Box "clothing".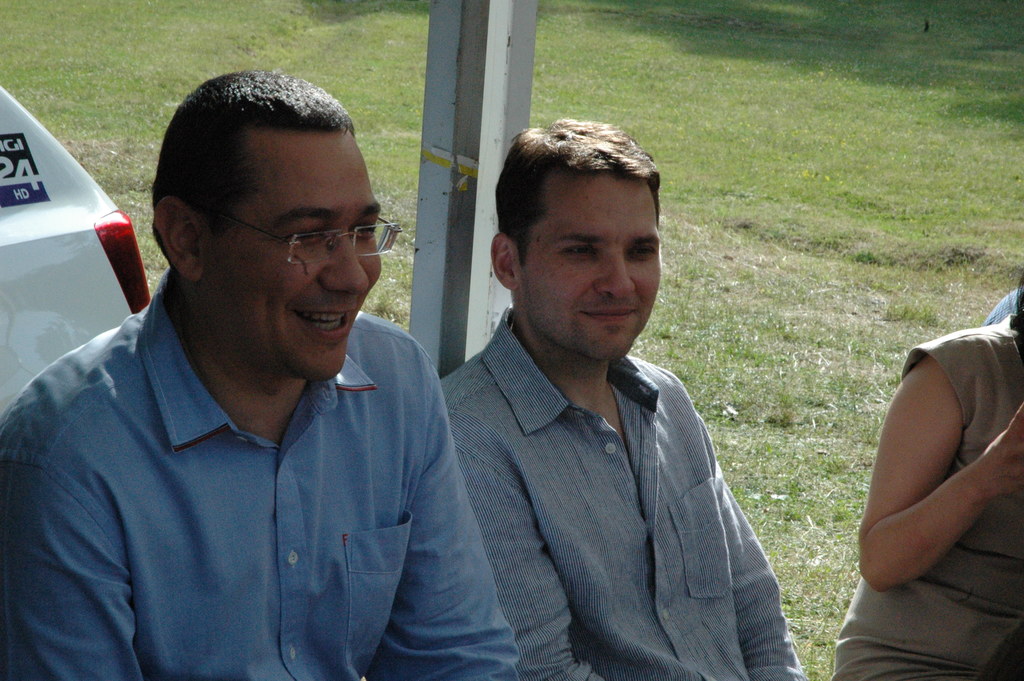
crop(0, 276, 519, 680).
